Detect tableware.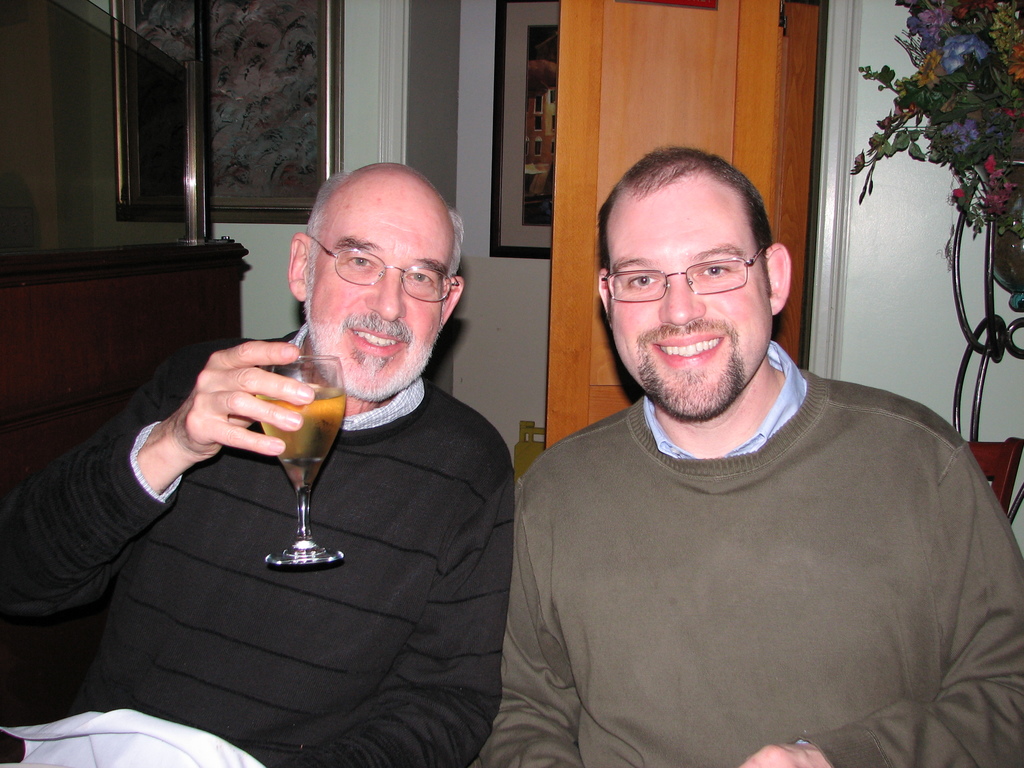
Detected at l=260, t=347, r=349, b=569.
